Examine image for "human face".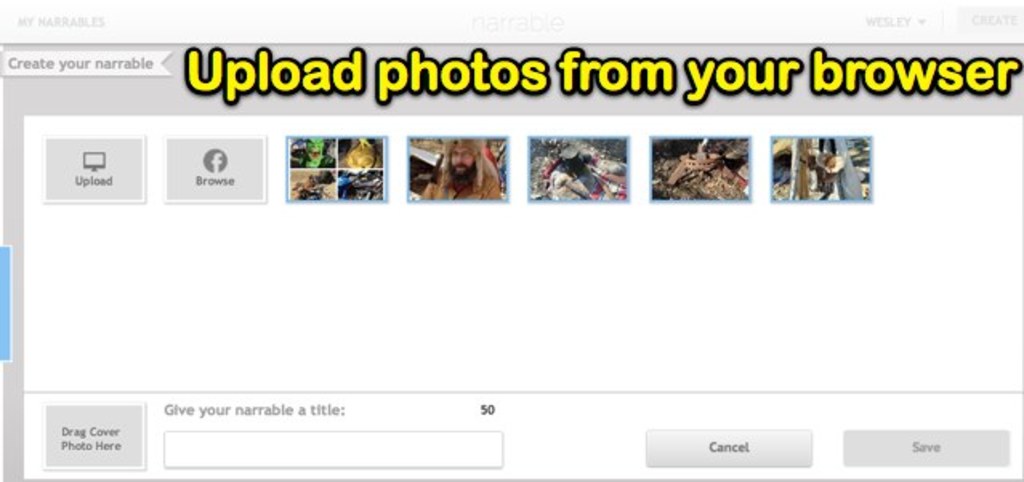
Examination result: rect(450, 144, 474, 175).
